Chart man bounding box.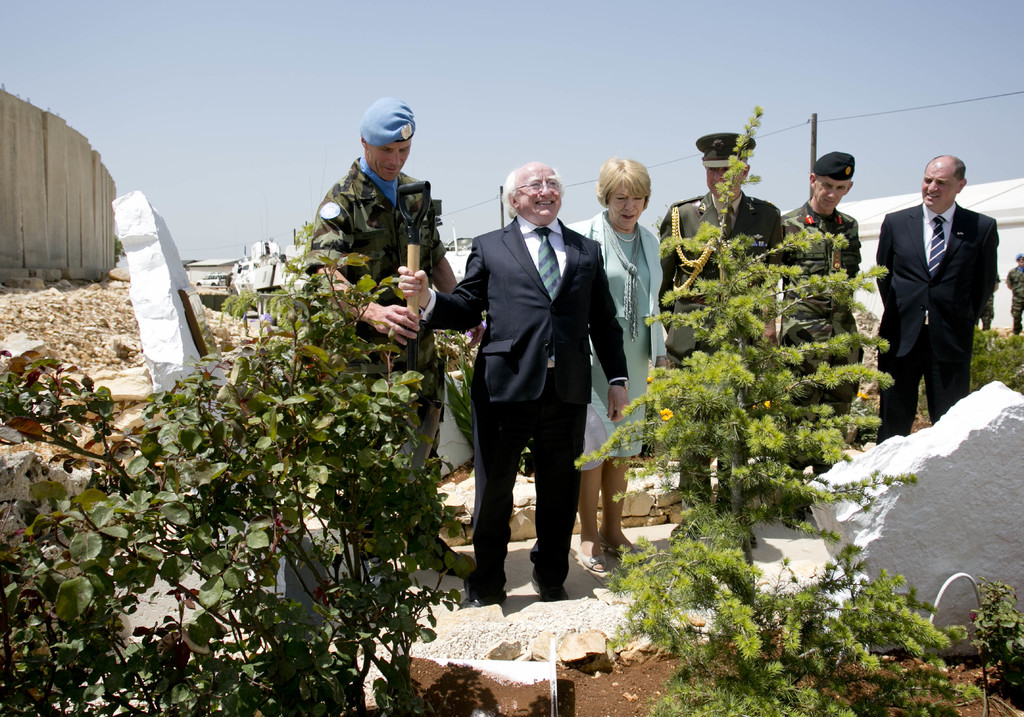
Charted: <bbox>302, 95, 490, 587</bbox>.
